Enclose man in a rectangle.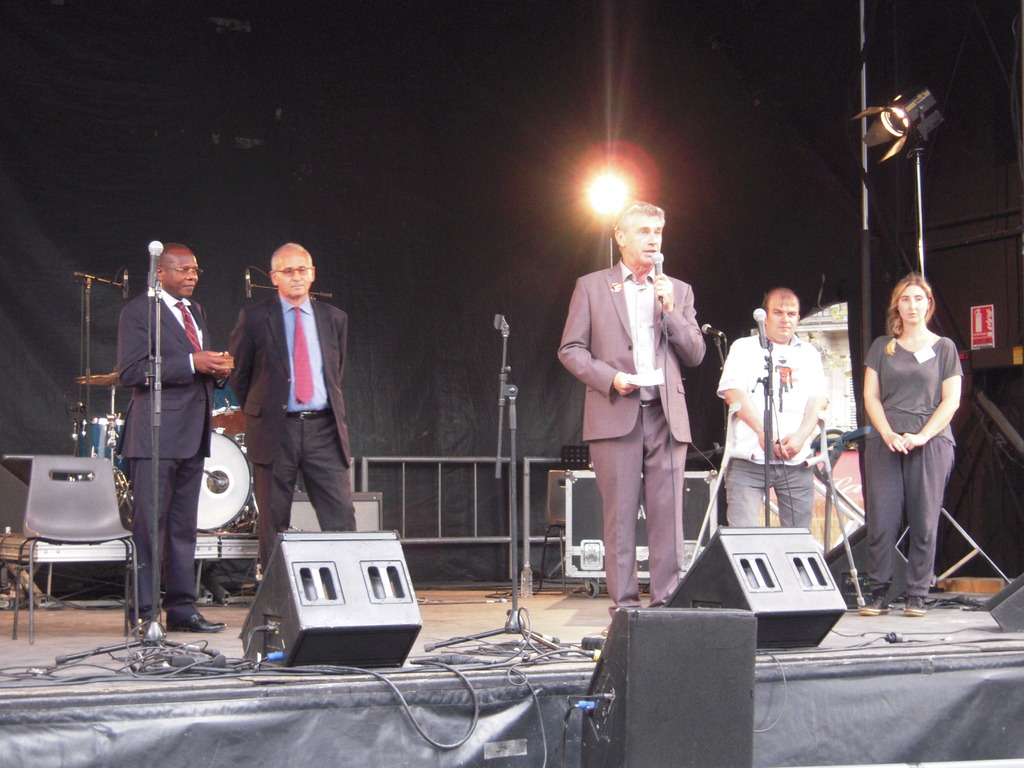
Rect(559, 204, 707, 616).
